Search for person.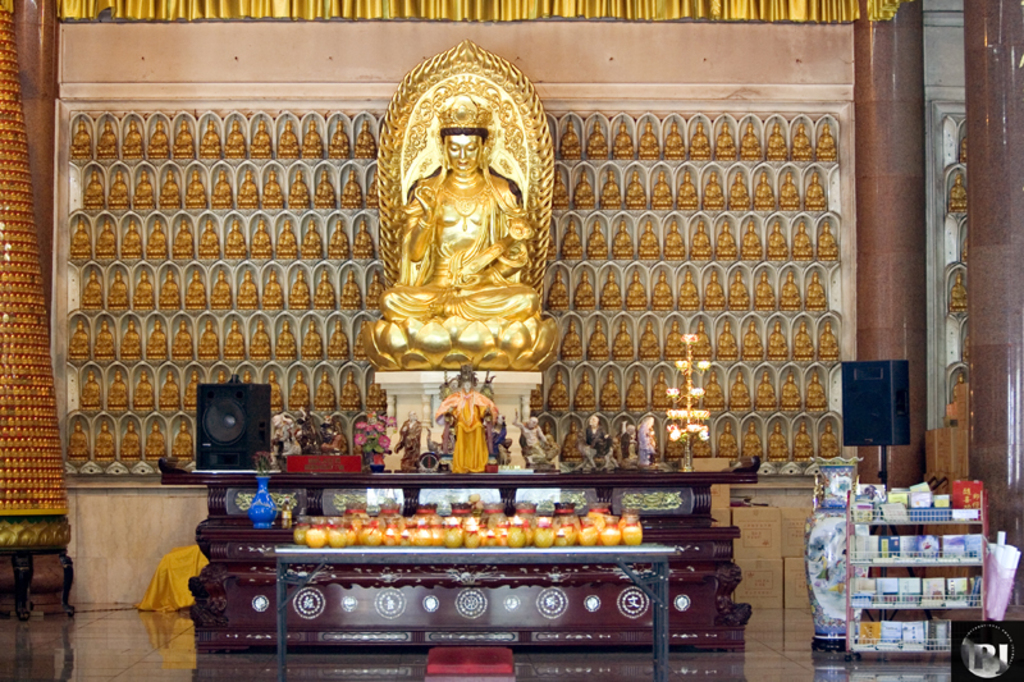
Found at [582, 412, 611, 464].
